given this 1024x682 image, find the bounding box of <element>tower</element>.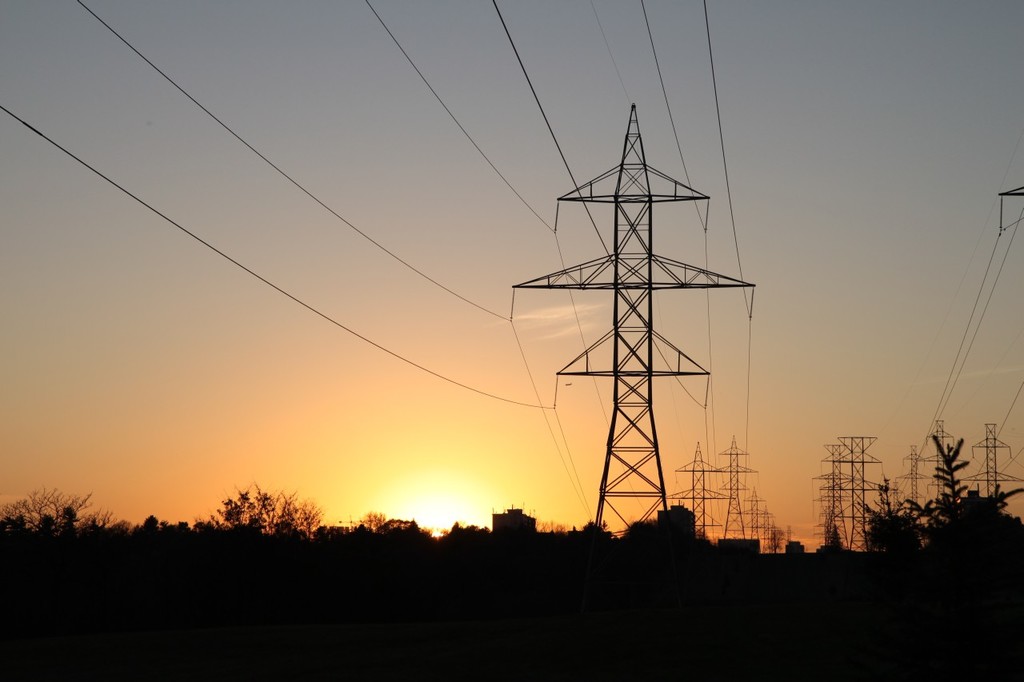
bbox(662, 441, 740, 536).
